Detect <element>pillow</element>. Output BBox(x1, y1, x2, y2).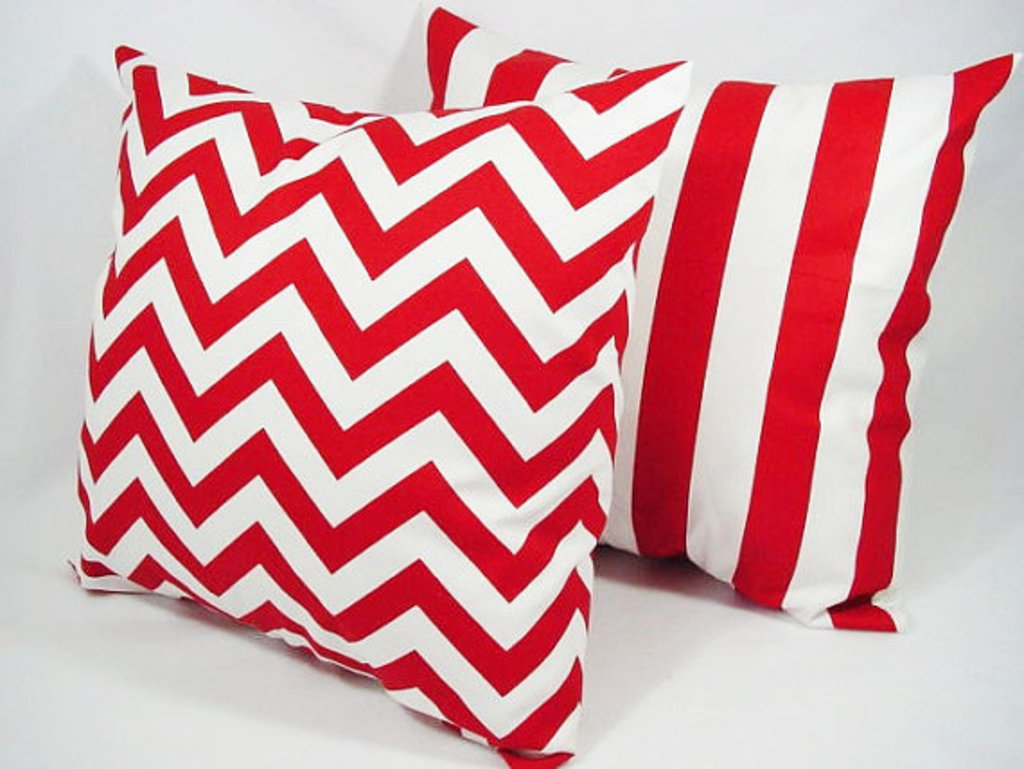
BBox(70, 43, 690, 767).
